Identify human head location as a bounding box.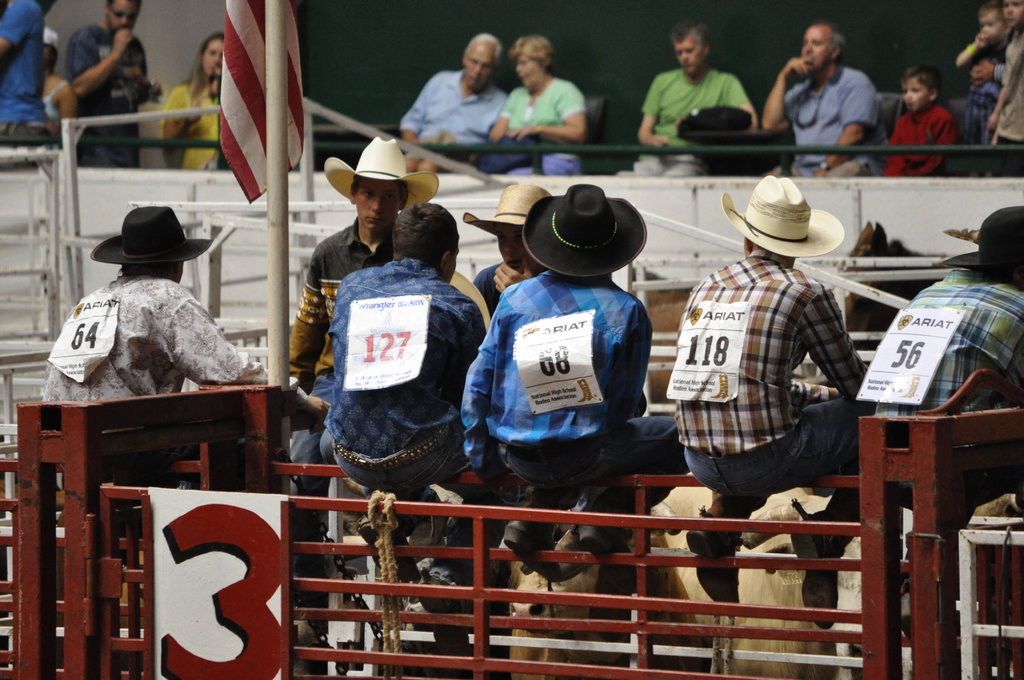
{"left": 115, "top": 207, "right": 182, "bottom": 282}.
